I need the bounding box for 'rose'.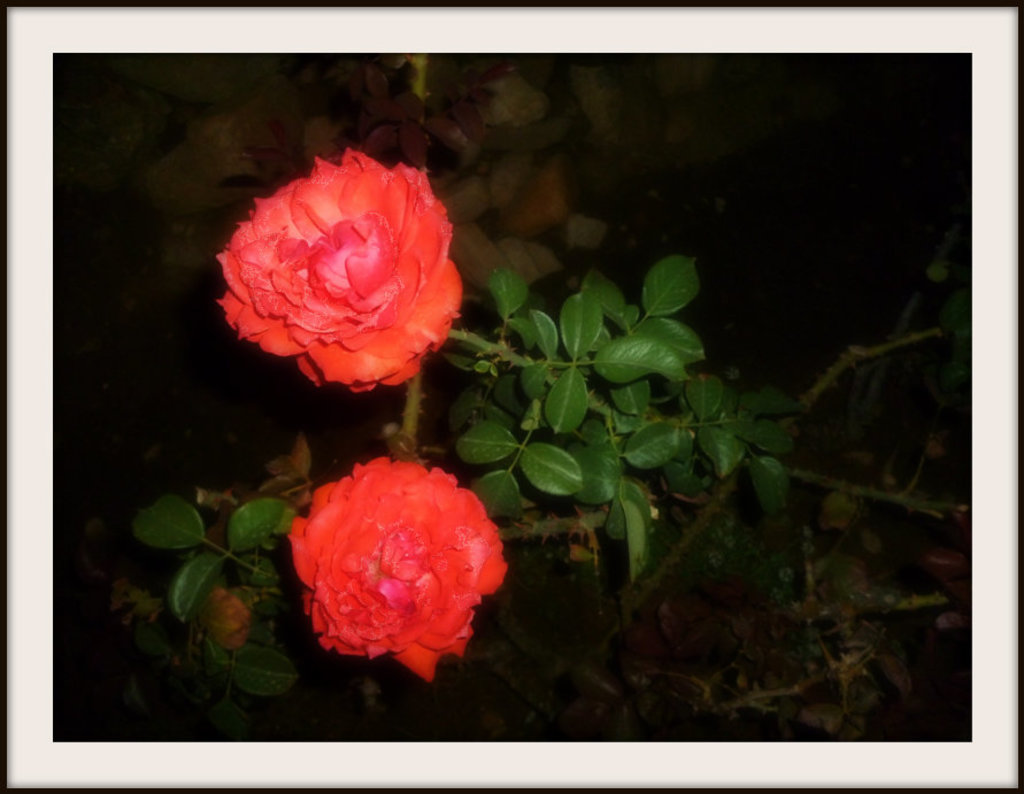
Here it is: x1=216, y1=151, x2=468, y2=398.
